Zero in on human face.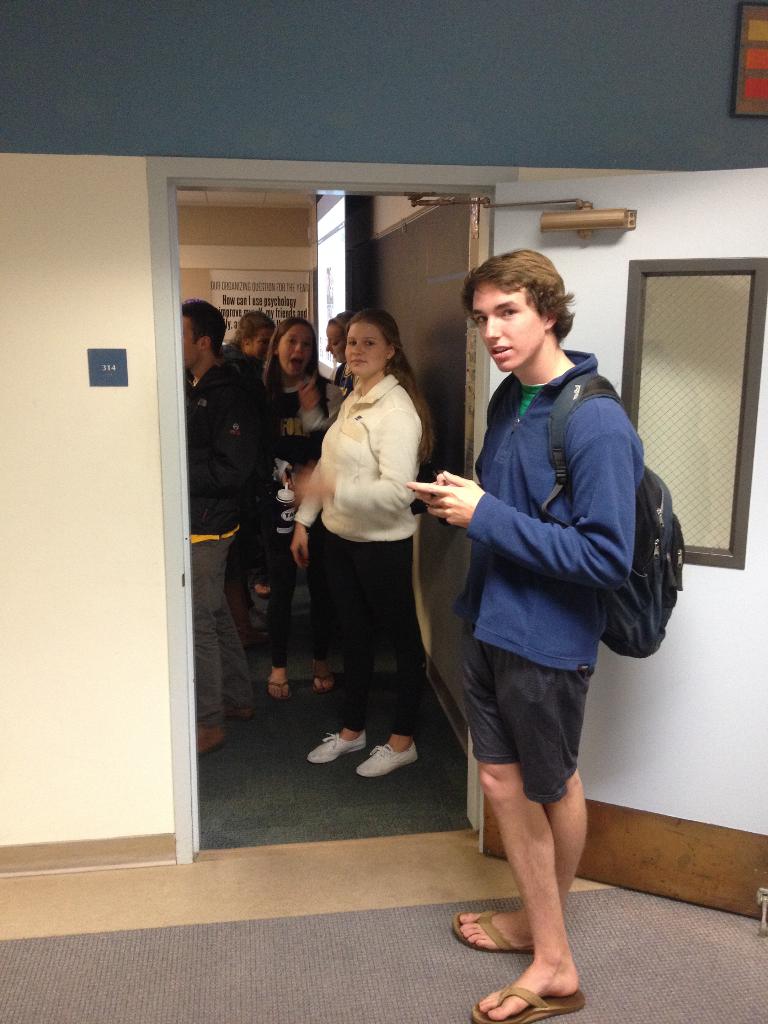
Zeroed in: Rect(248, 330, 270, 353).
